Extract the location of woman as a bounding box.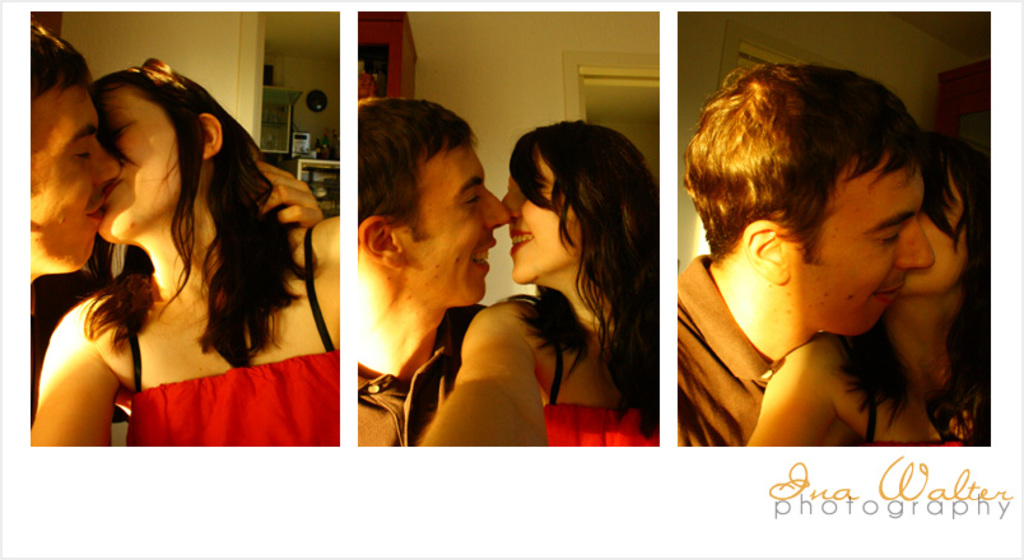
755:89:992:434.
